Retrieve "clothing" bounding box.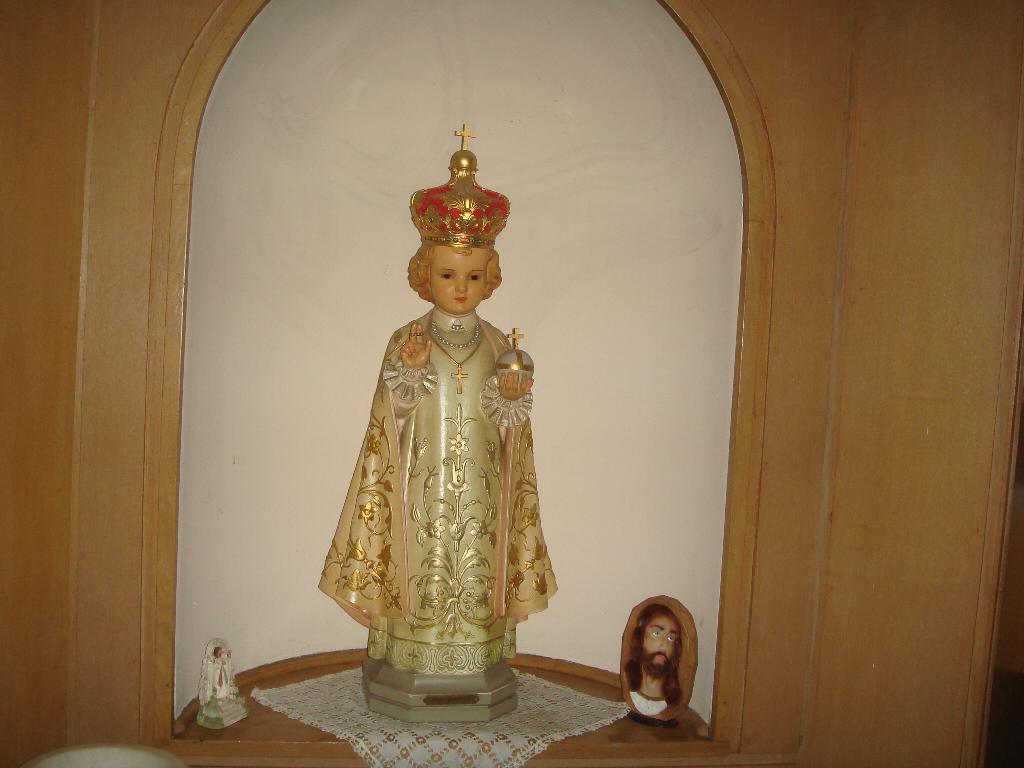
Bounding box: <bbox>318, 284, 573, 676</bbox>.
